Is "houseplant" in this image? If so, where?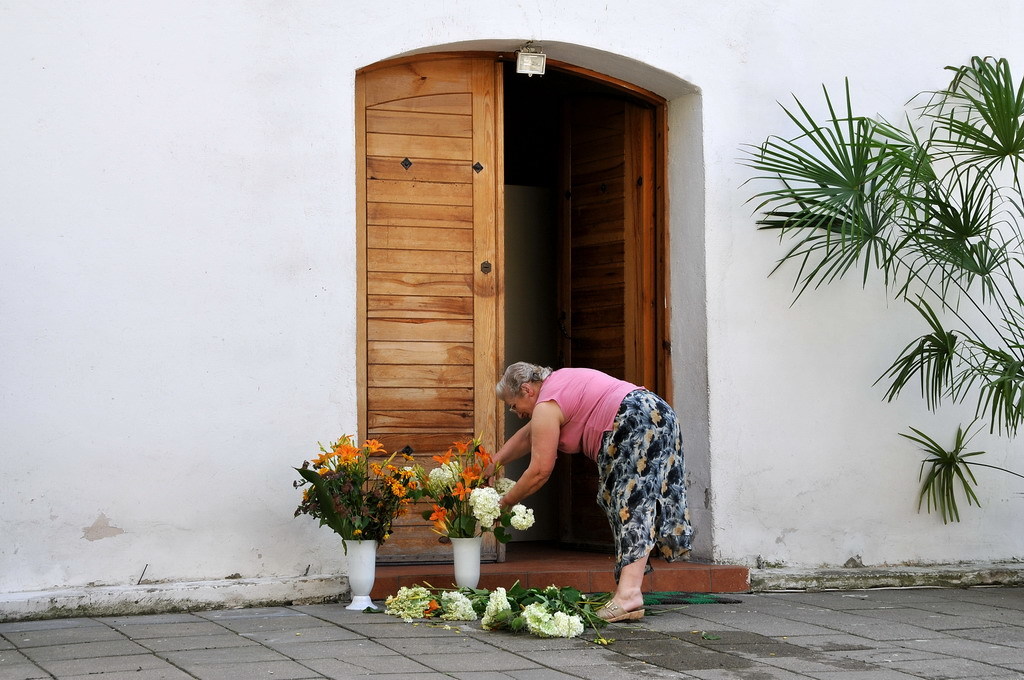
Yes, at <bbox>295, 426, 418, 627</bbox>.
